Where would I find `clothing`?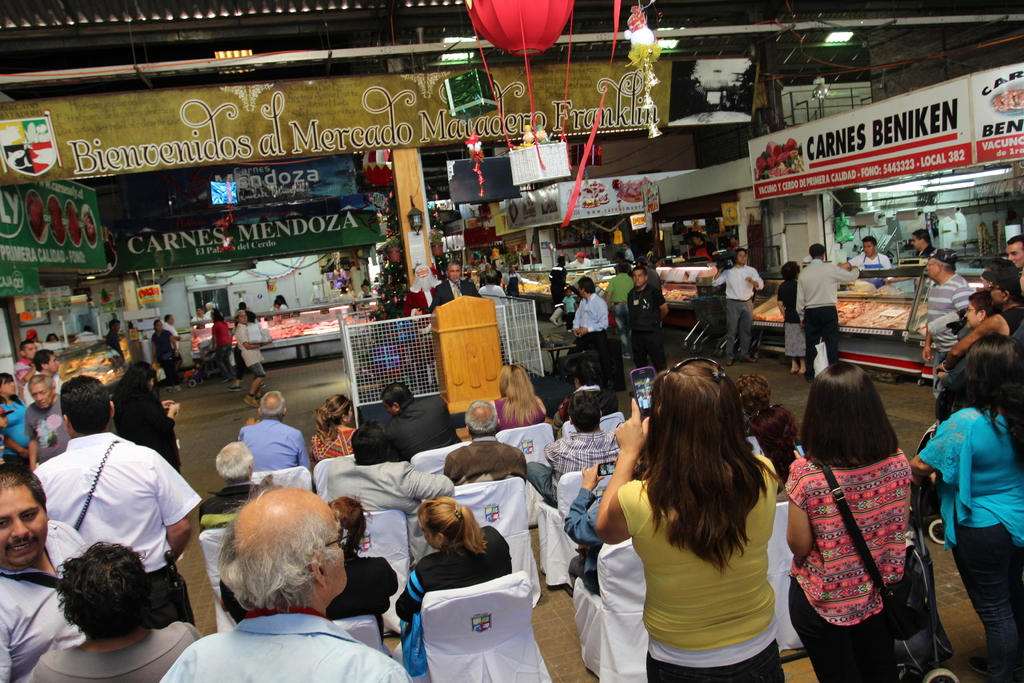
At (525,428,628,506).
